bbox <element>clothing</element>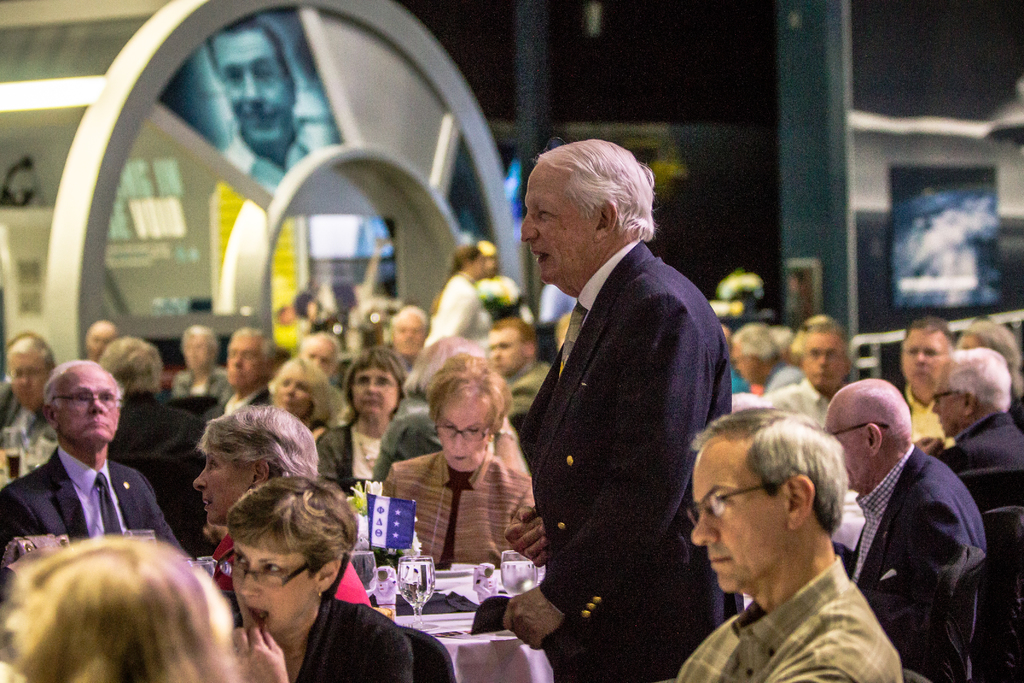
region(0, 238, 1023, 682)
